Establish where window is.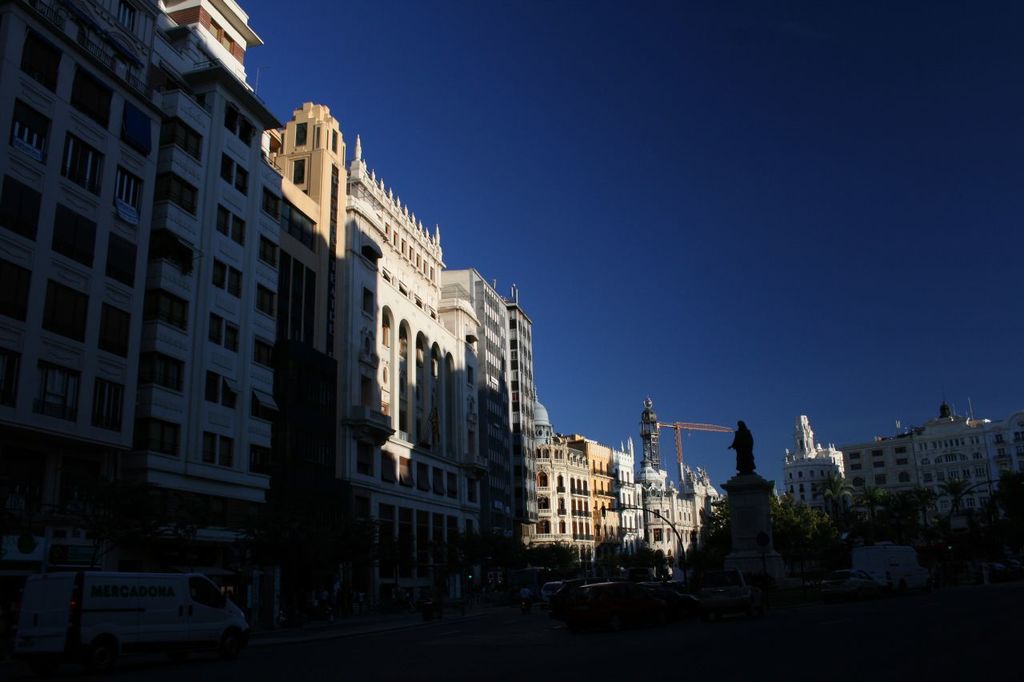
Established at Rect(7, 106, 56, 177).
